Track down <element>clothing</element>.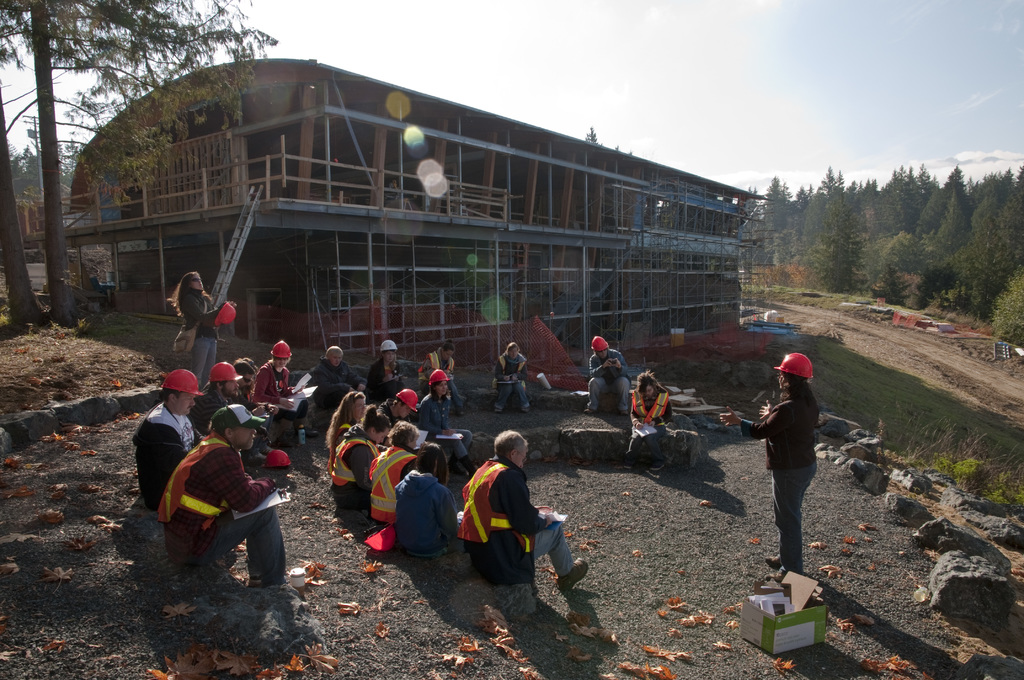
Tracked to [147, 417, 285, 584].
